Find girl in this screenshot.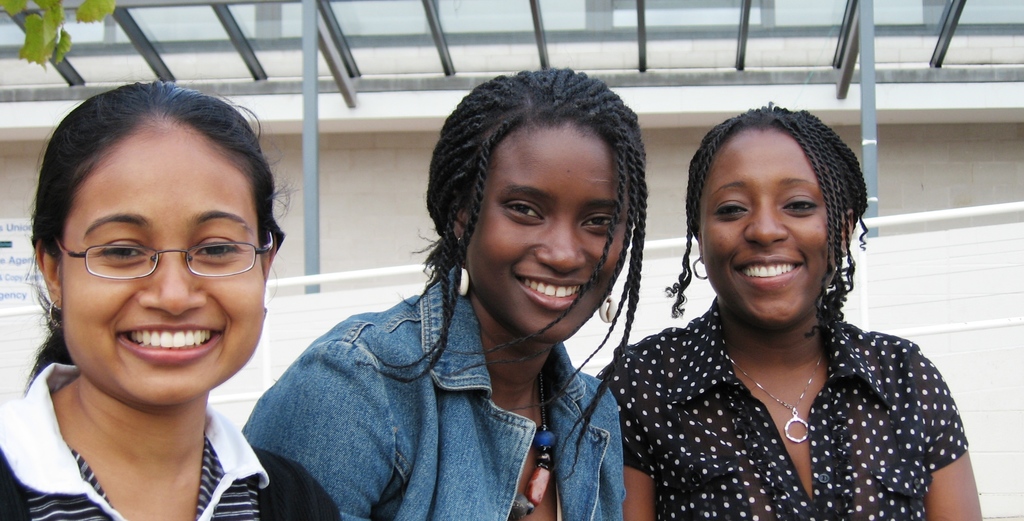
The bounding box for girl is (594, 94, 985, 520).
